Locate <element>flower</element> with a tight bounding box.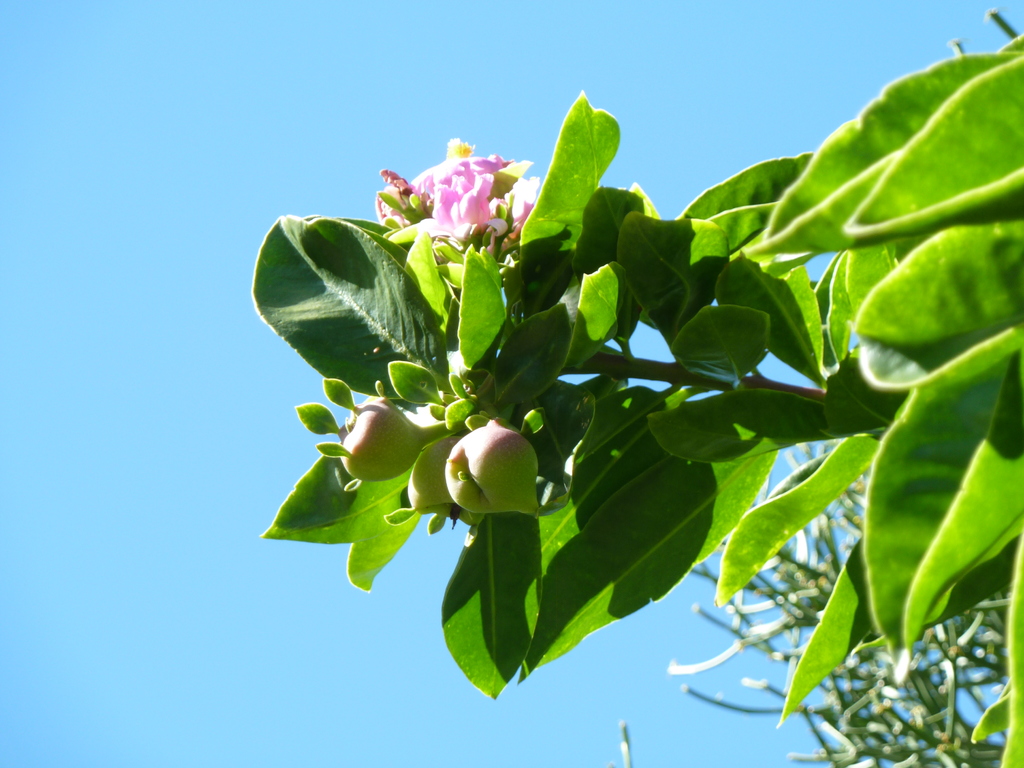
[388, 134, 534, 254].
